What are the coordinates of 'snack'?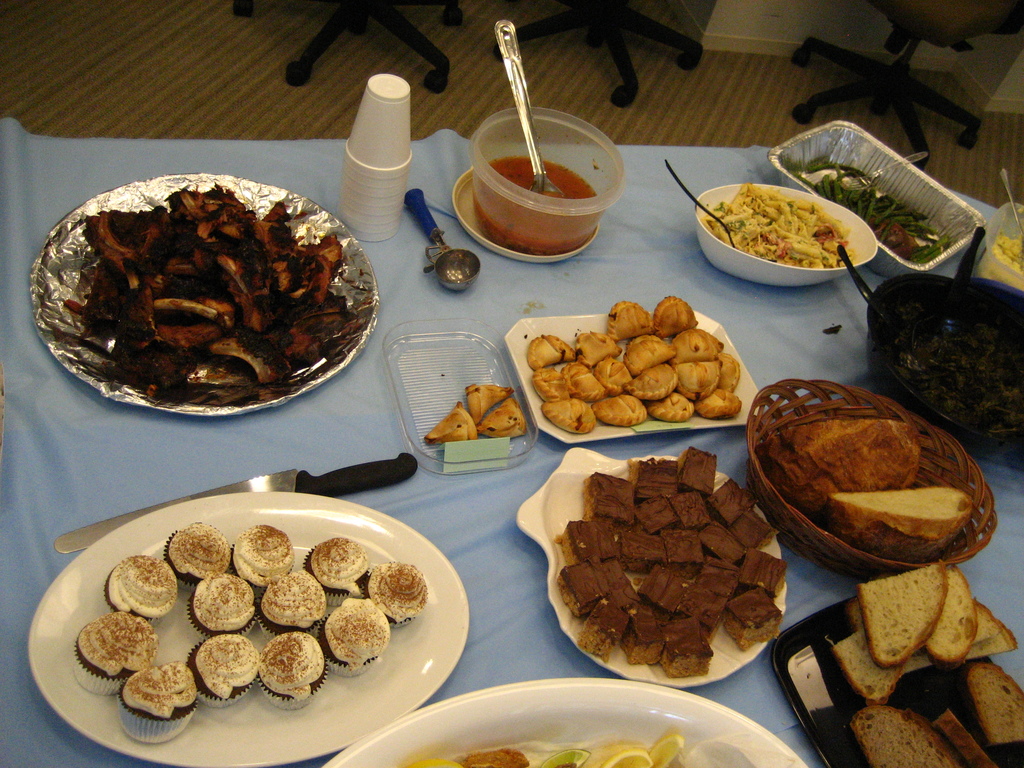
(421,404,476,444).
